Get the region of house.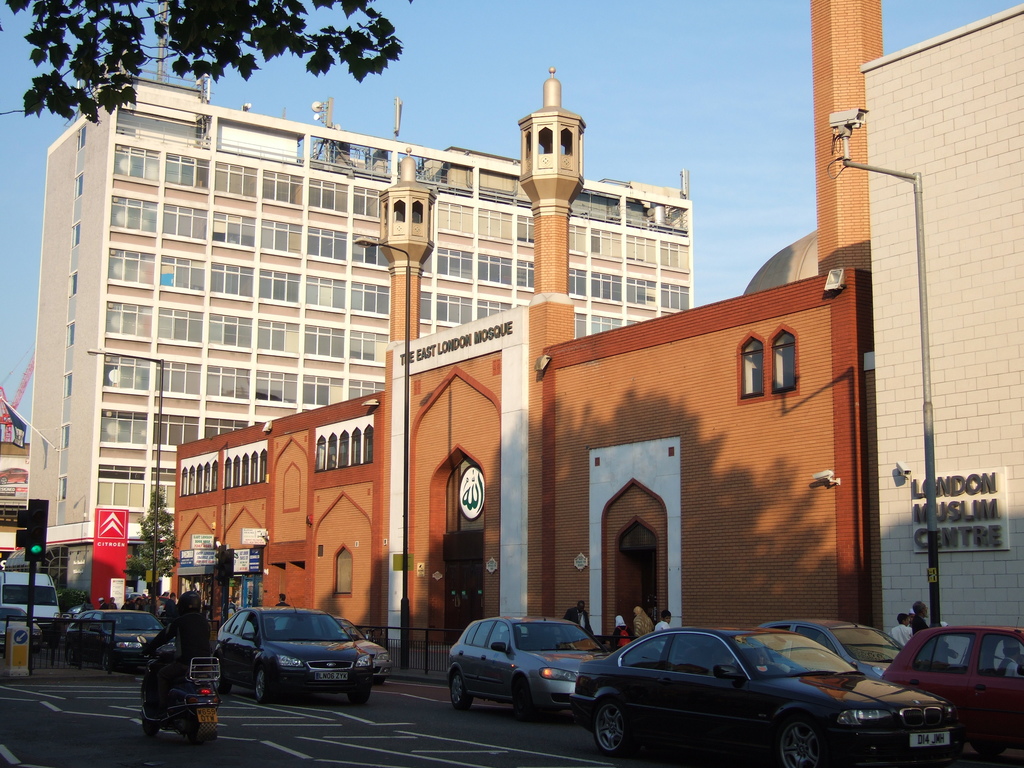
[left=0, top=405, right=27, bottom=572].
